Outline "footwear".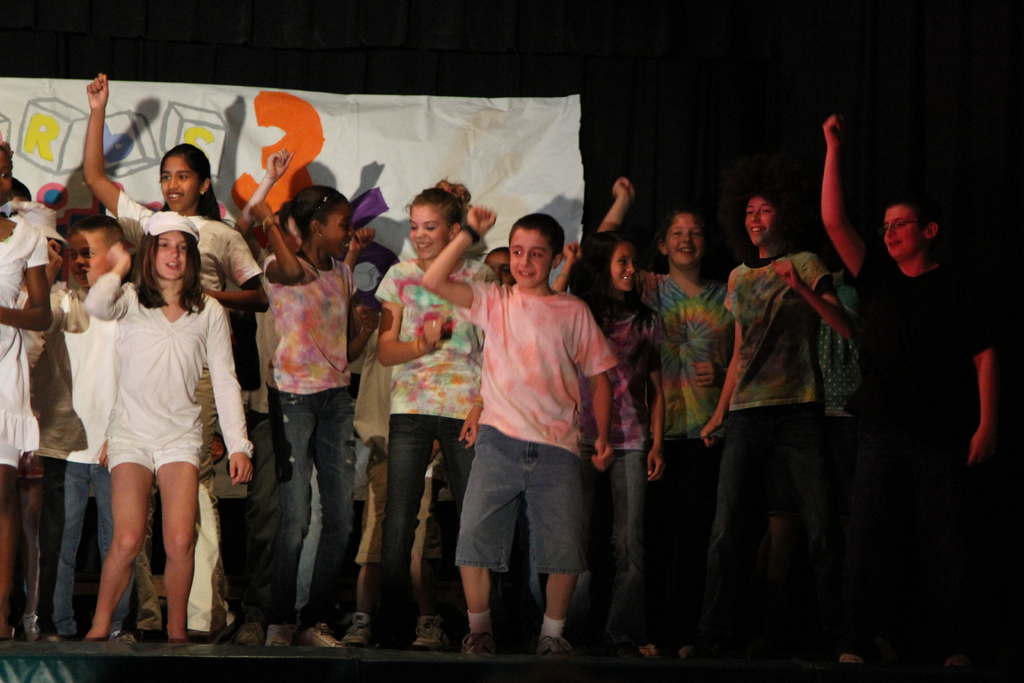
Outline: bbox=[462, 631, 500, 654].
